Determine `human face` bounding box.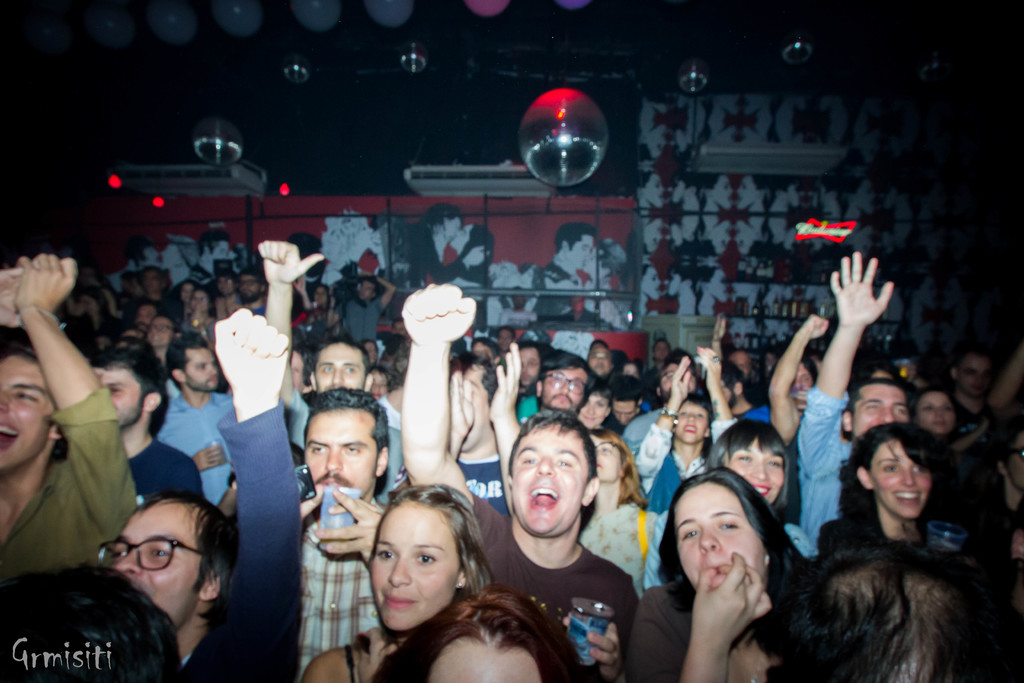
Determined: crop(856, 174, 877, 212).
